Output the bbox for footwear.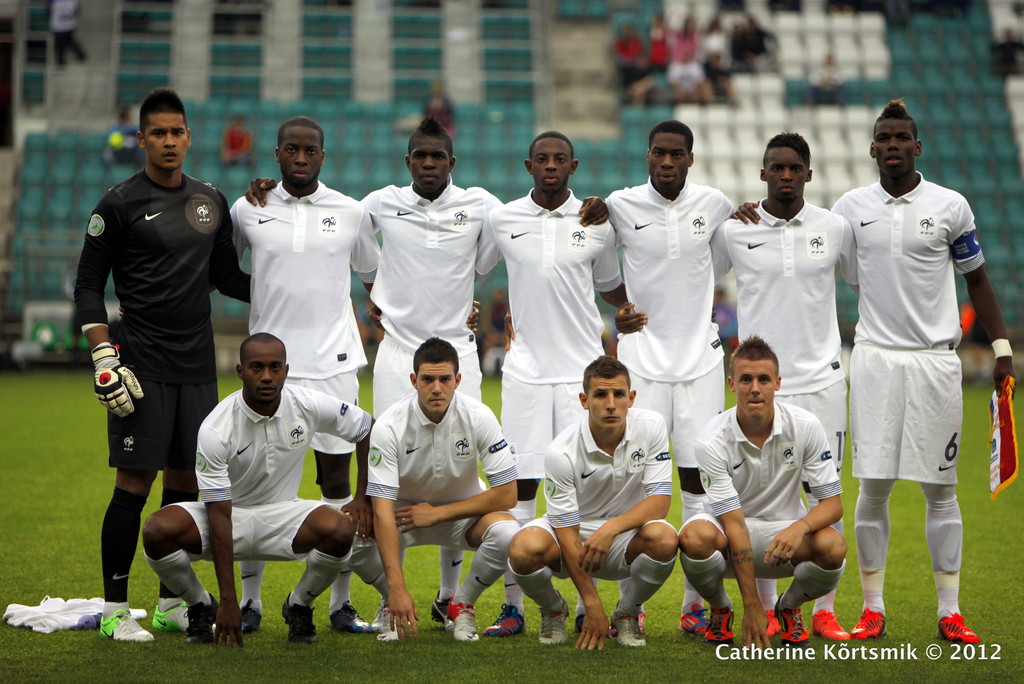
locate(609, 607, 646, 650).
